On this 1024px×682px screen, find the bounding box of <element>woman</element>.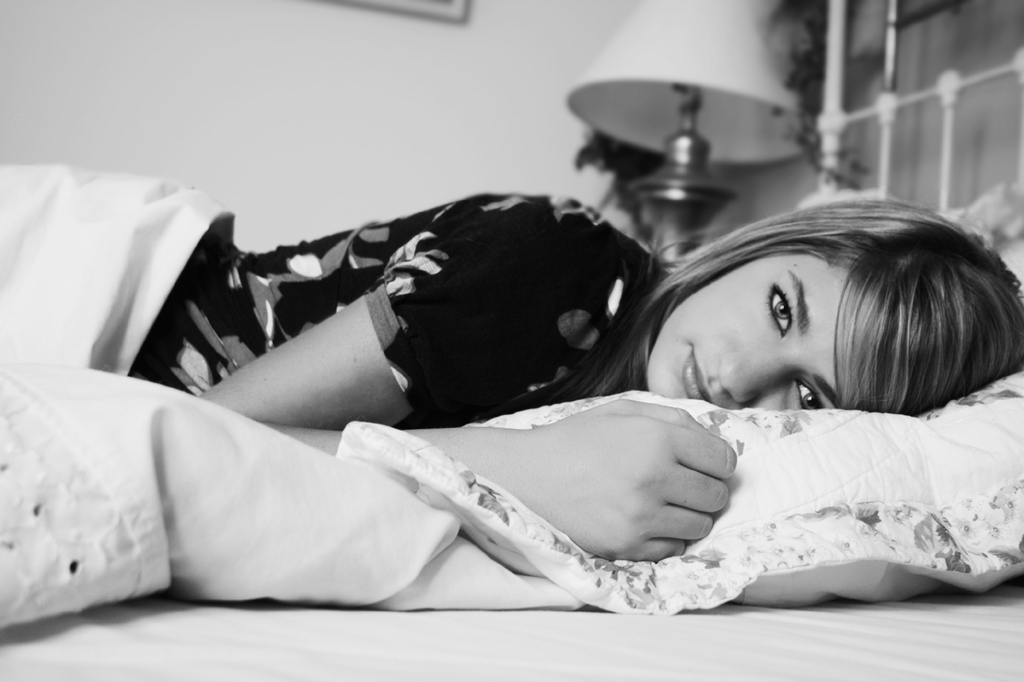
Bounding box: 86,122,939,627.
